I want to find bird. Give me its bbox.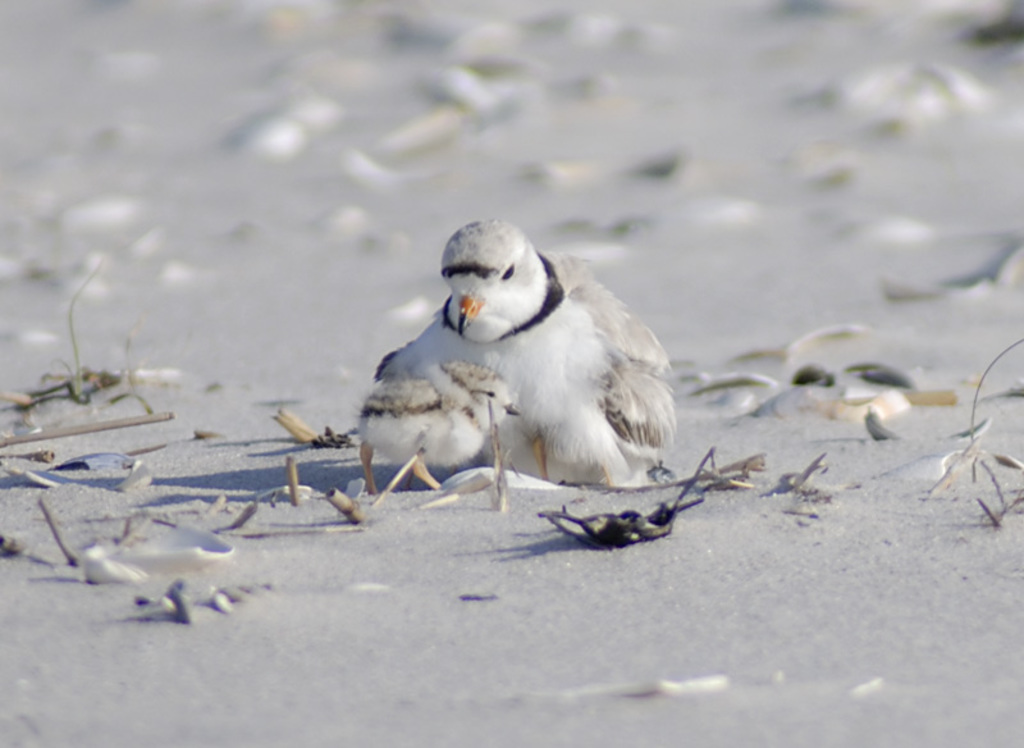
<box>353,361,529,497</box>.
